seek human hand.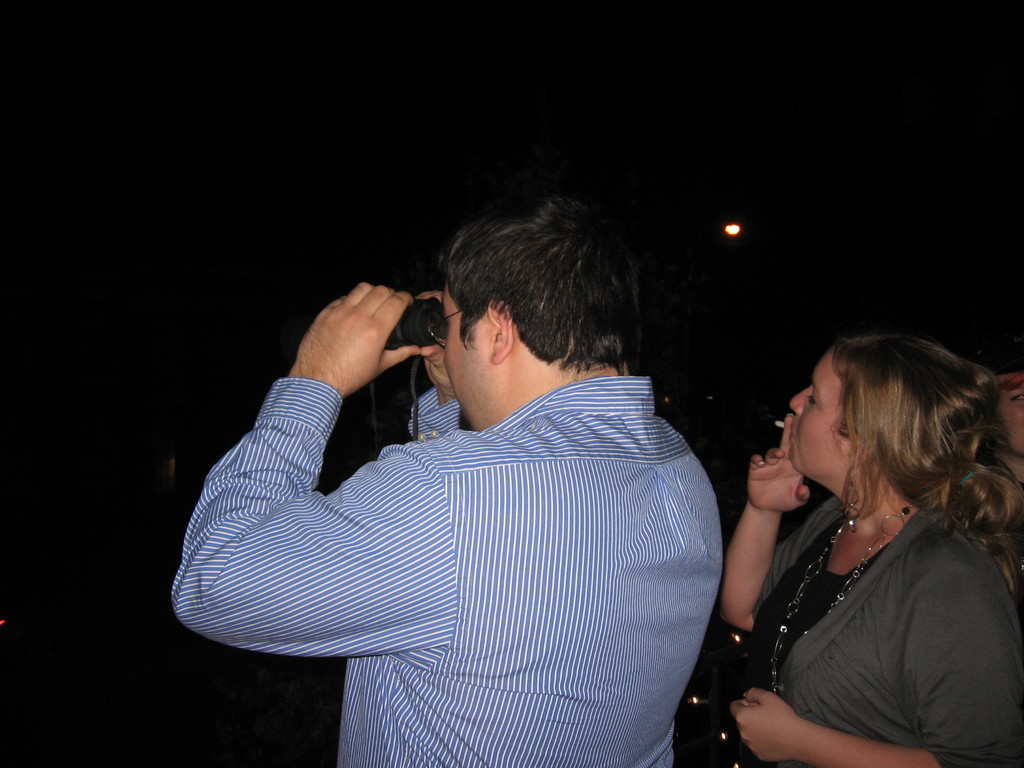
292 278 419 399.
